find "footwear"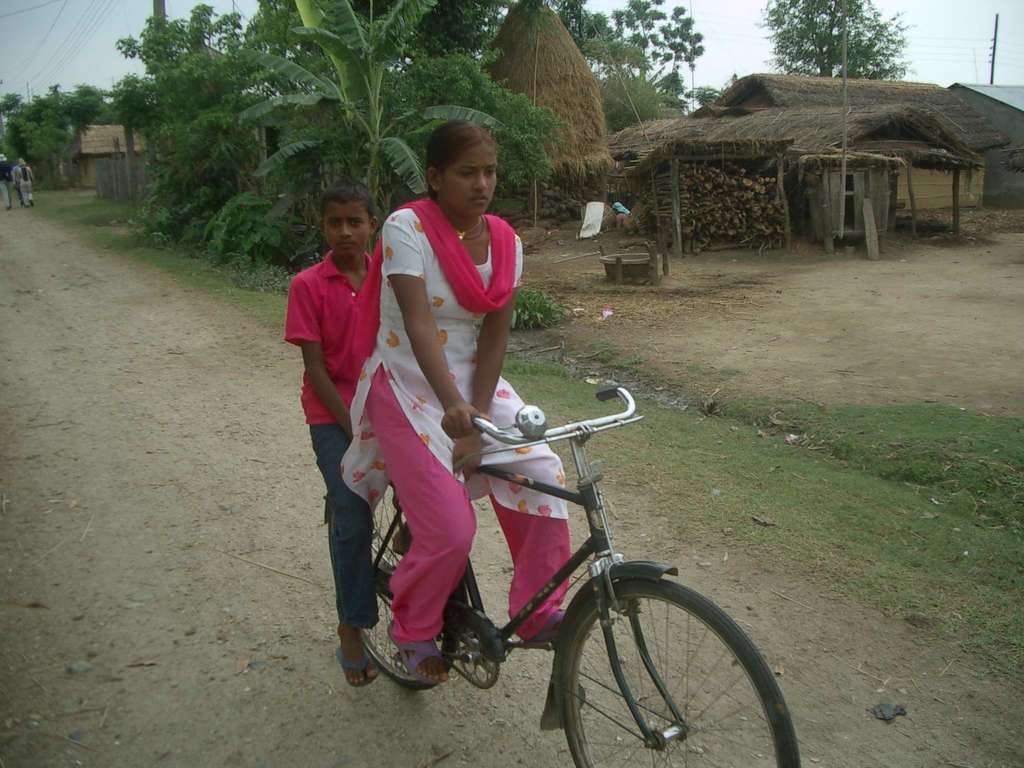
select_region(529, 610, 572, 648)
